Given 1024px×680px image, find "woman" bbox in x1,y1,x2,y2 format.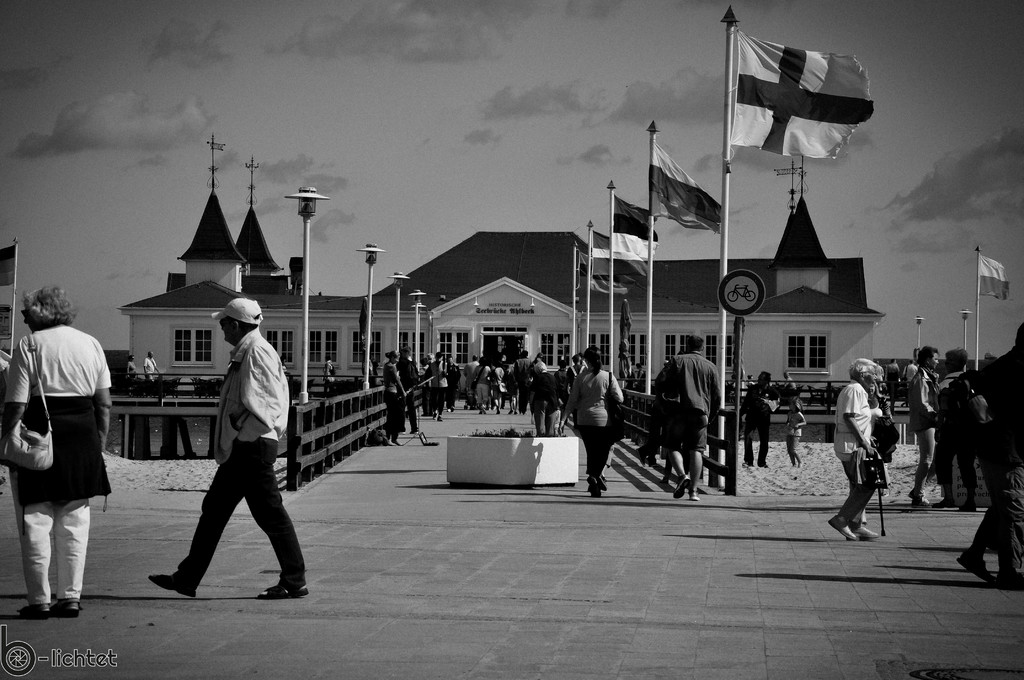
474,355,490,414.
